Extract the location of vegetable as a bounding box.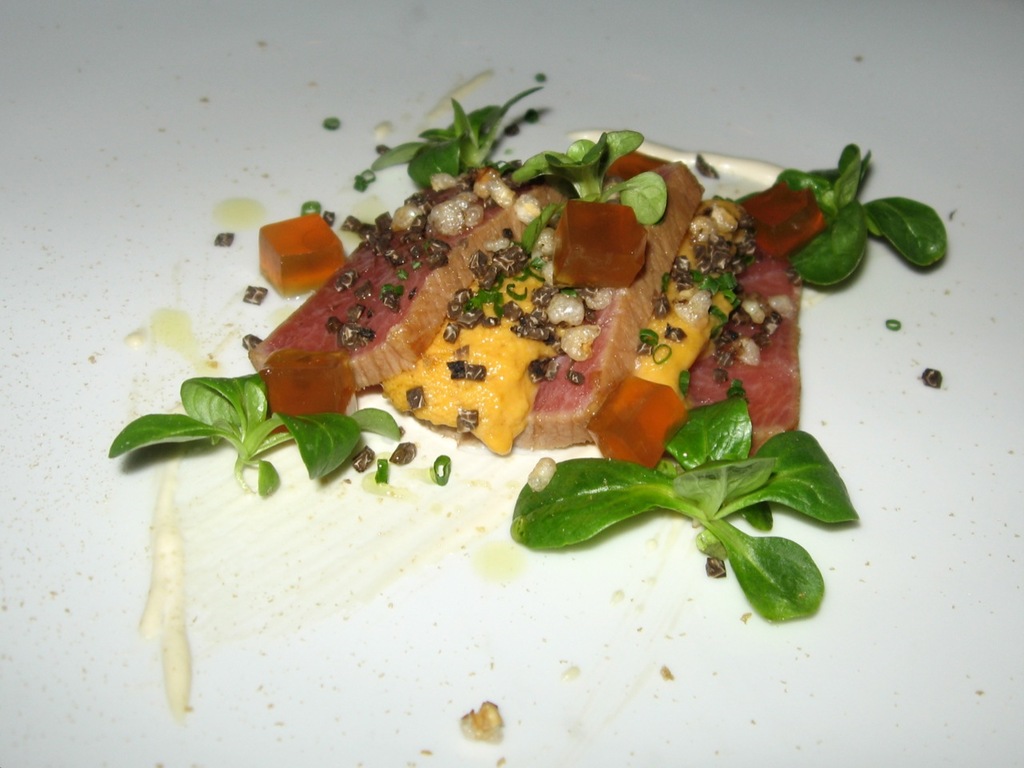
BBox(506, 395, 859, 622).
